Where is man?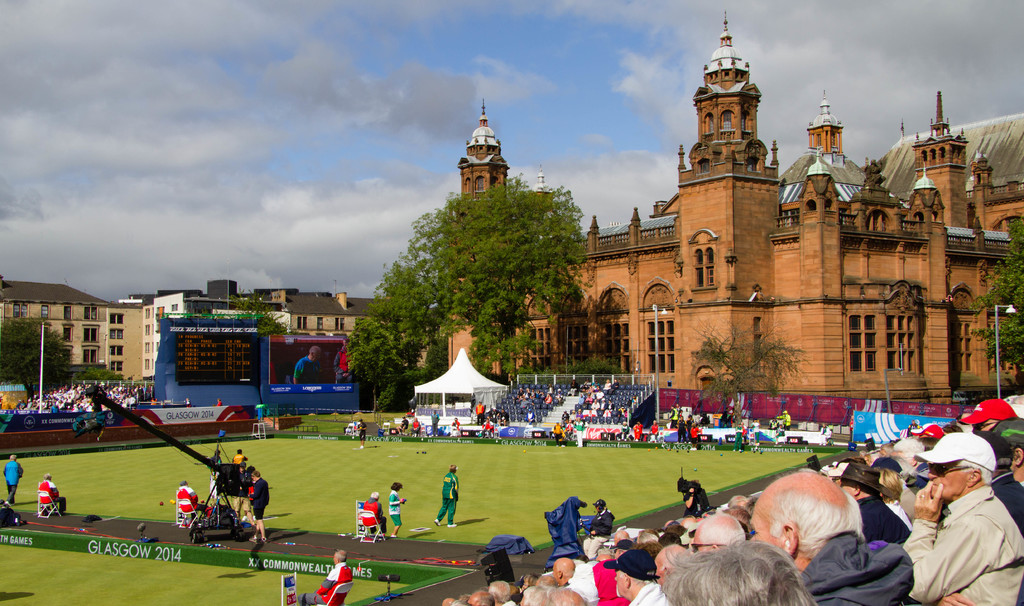
l=584, t=541, r=635, b=605.
